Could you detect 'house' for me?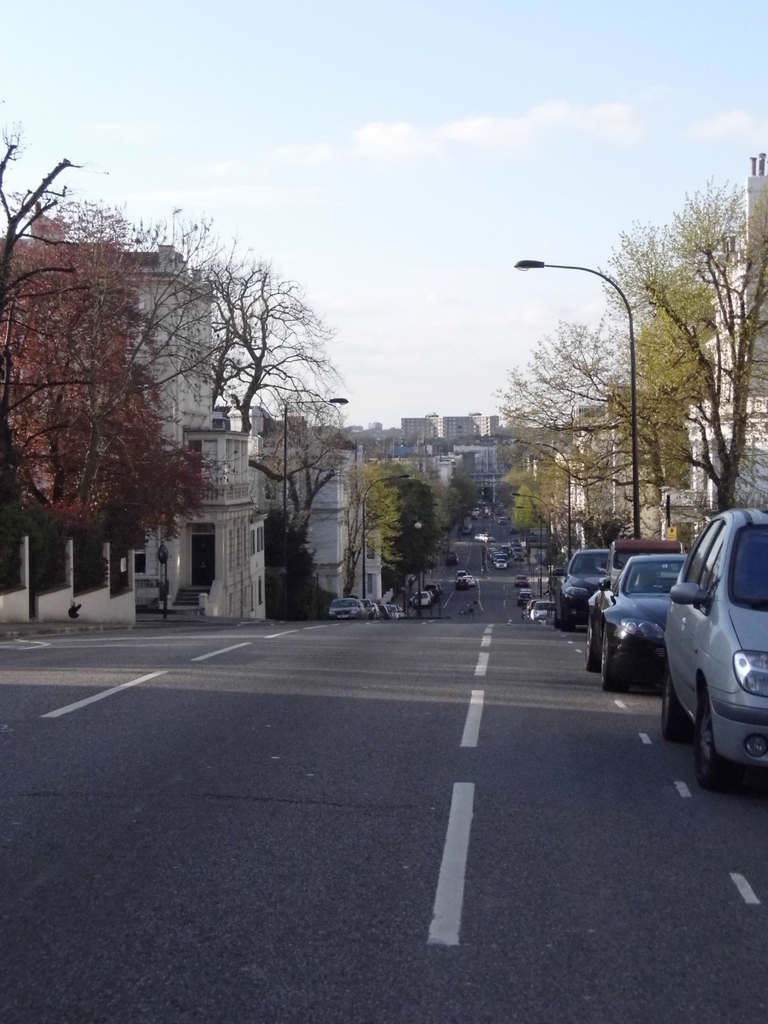
Detection result: x1=570 y1=404 x2=627 y2=549.
